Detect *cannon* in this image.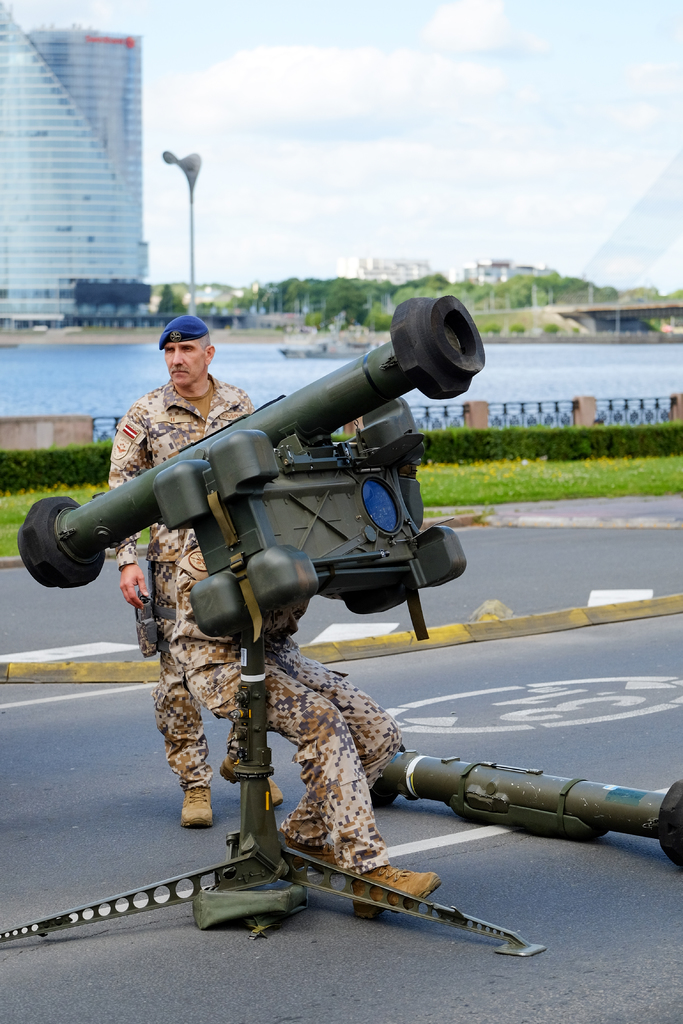
Detection: 0 290 548 963.
